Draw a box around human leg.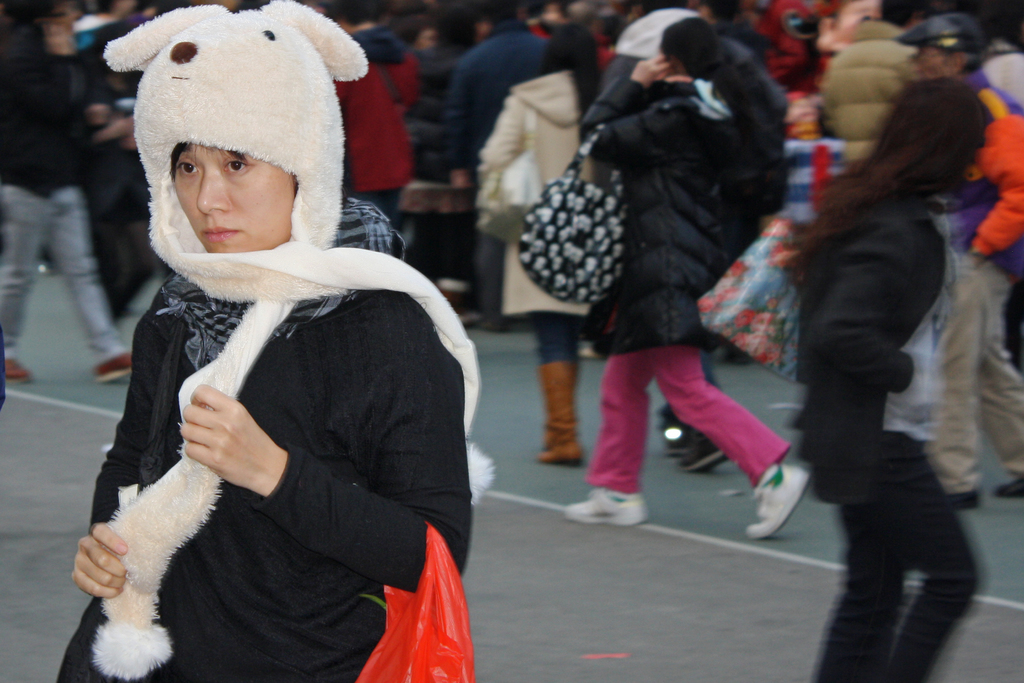
(559,354,657,534).
